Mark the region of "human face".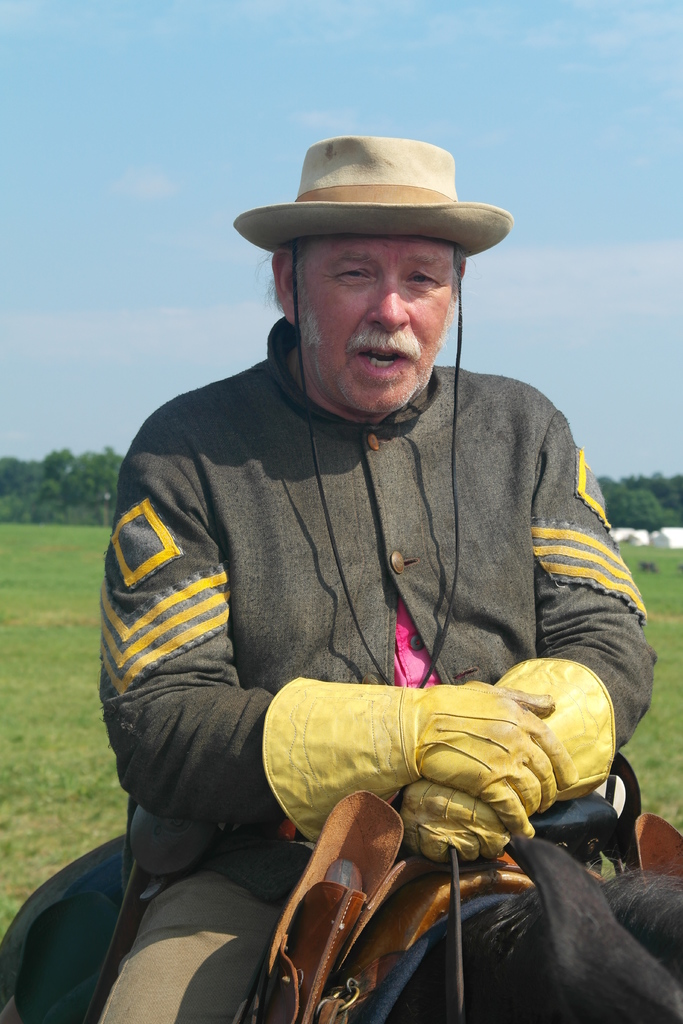
Region: box(299, 239, 457, 410).
